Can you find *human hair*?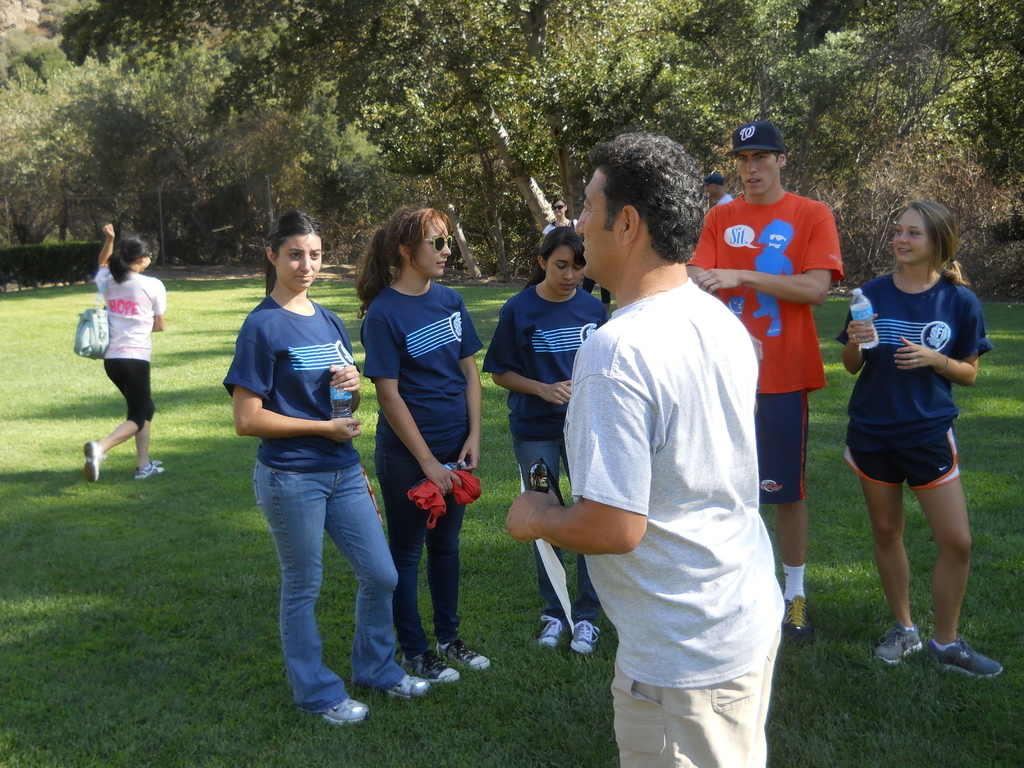
Yes, bounding box: select_region(352, 204, 456, 321).
